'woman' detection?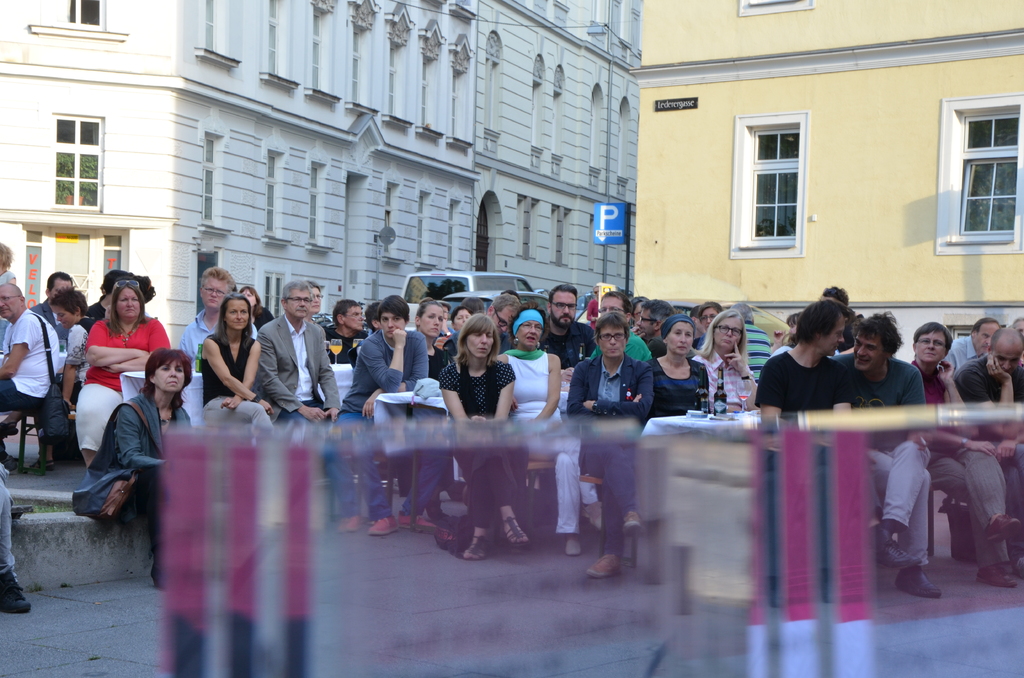
box(198, 294, 285, 440)
